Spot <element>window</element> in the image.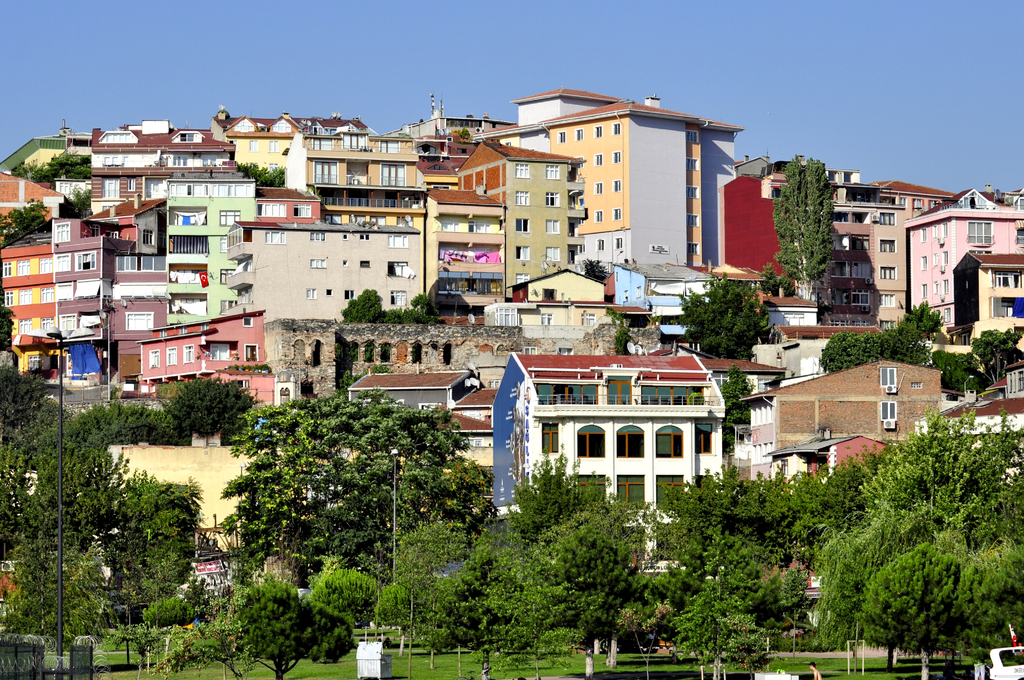
<element>window</element> found at Rect(40, 255, 50, 271).
